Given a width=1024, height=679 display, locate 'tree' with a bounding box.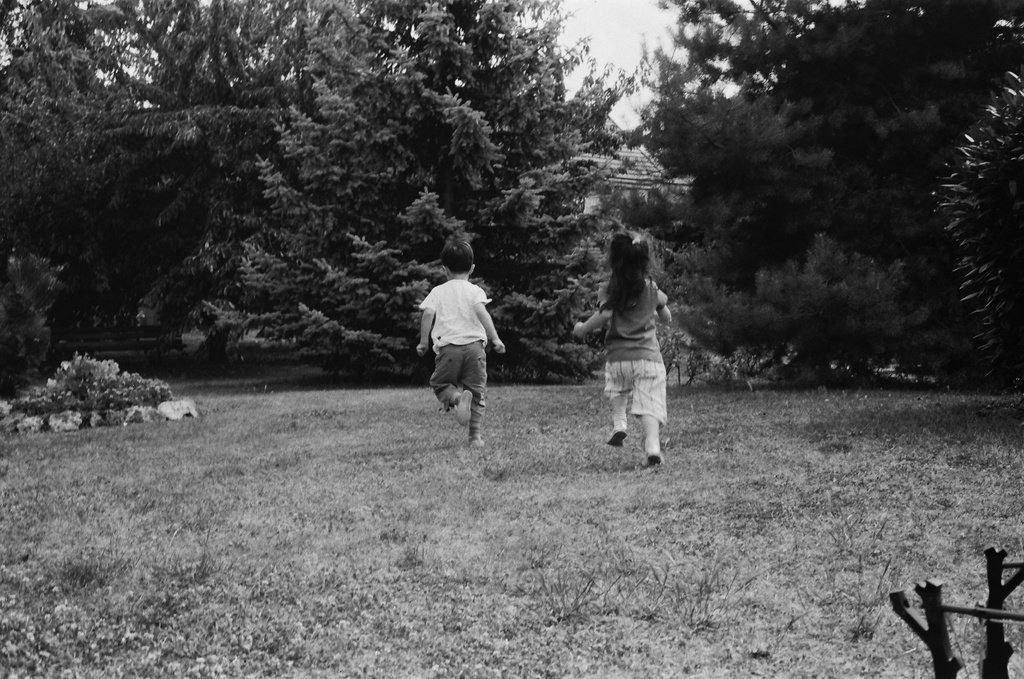
Located: box(0, 0, 179, 400).
